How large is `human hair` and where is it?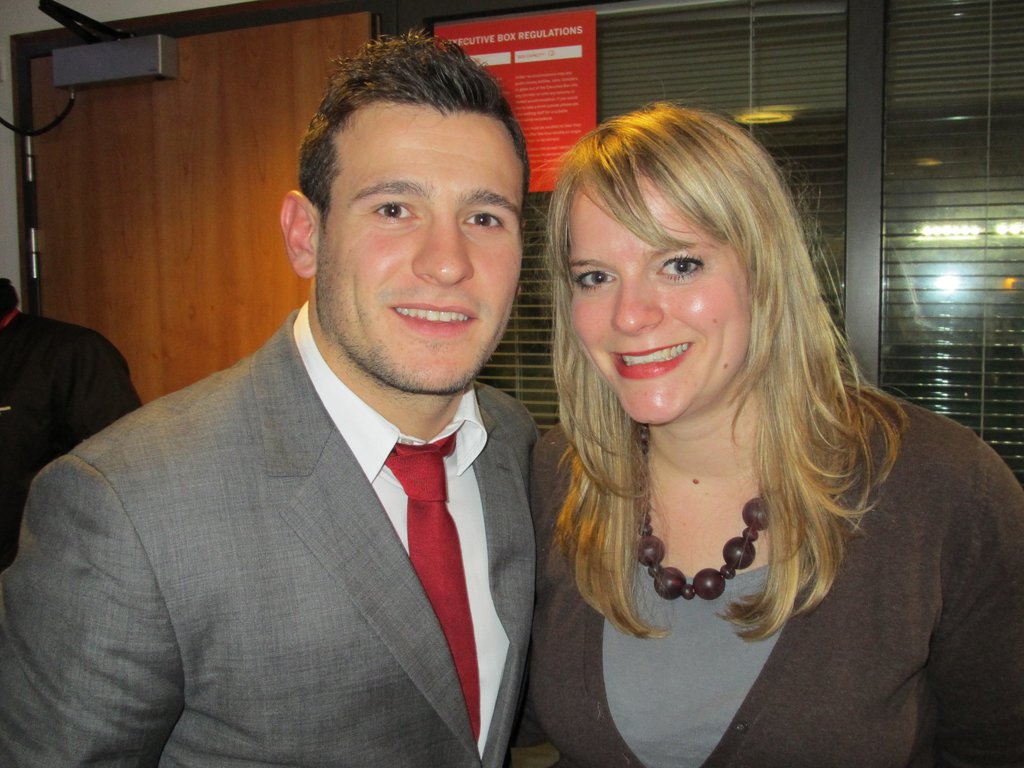
Bounding box: <box>550,95,918,632</box>.
